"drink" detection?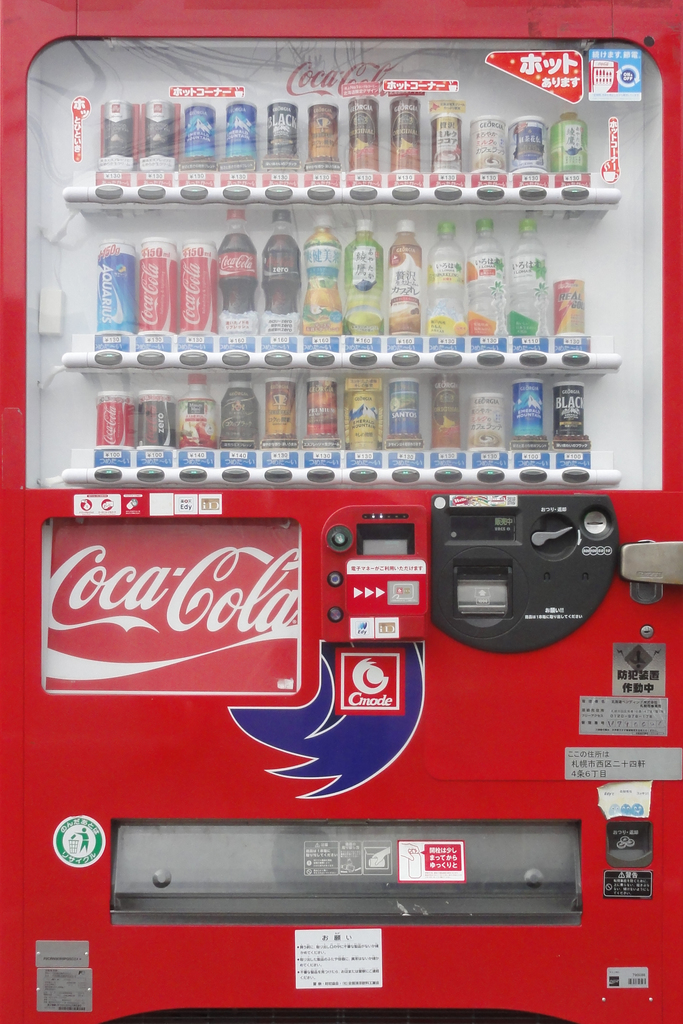
103, 97, 143, 157
